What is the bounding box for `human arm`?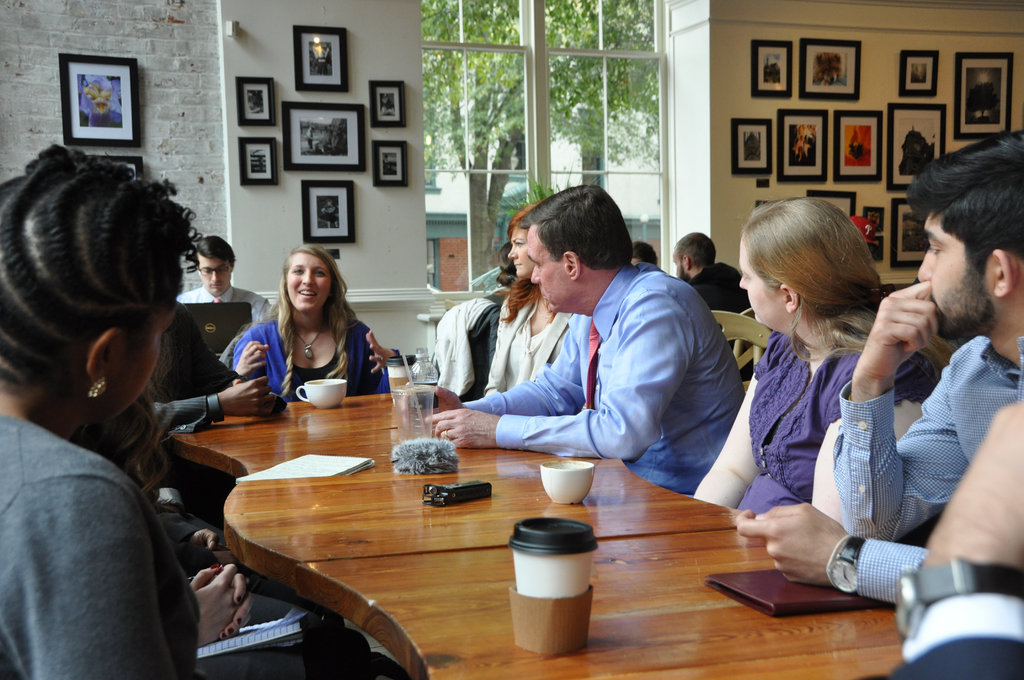
pyautogui.locateOnScreen(187, 325, 264, 401).
